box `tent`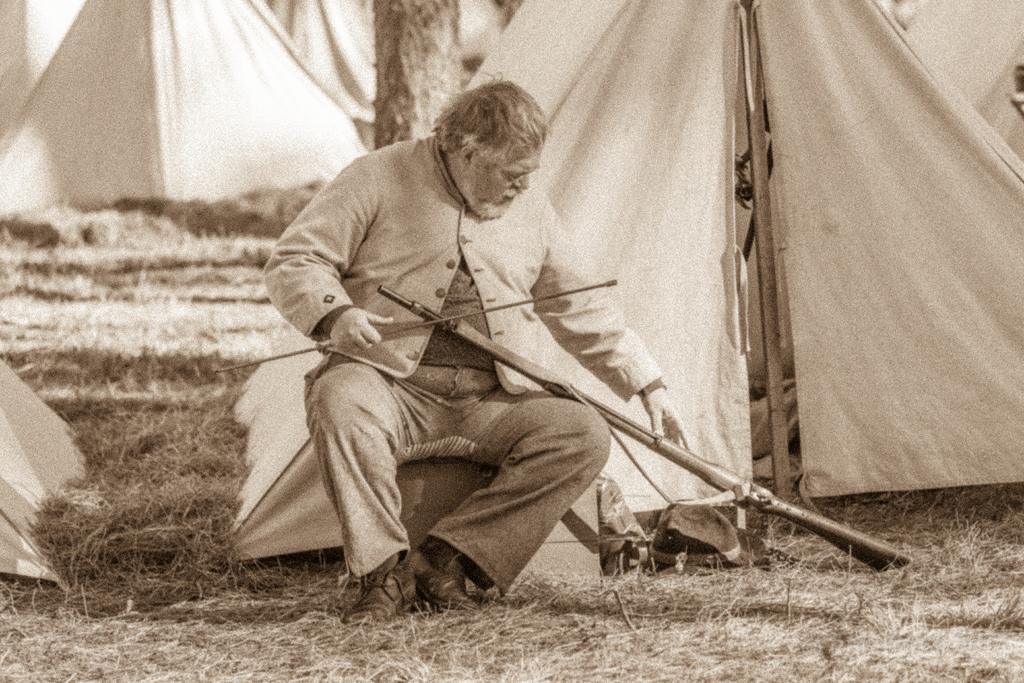
900:0:1023:156
